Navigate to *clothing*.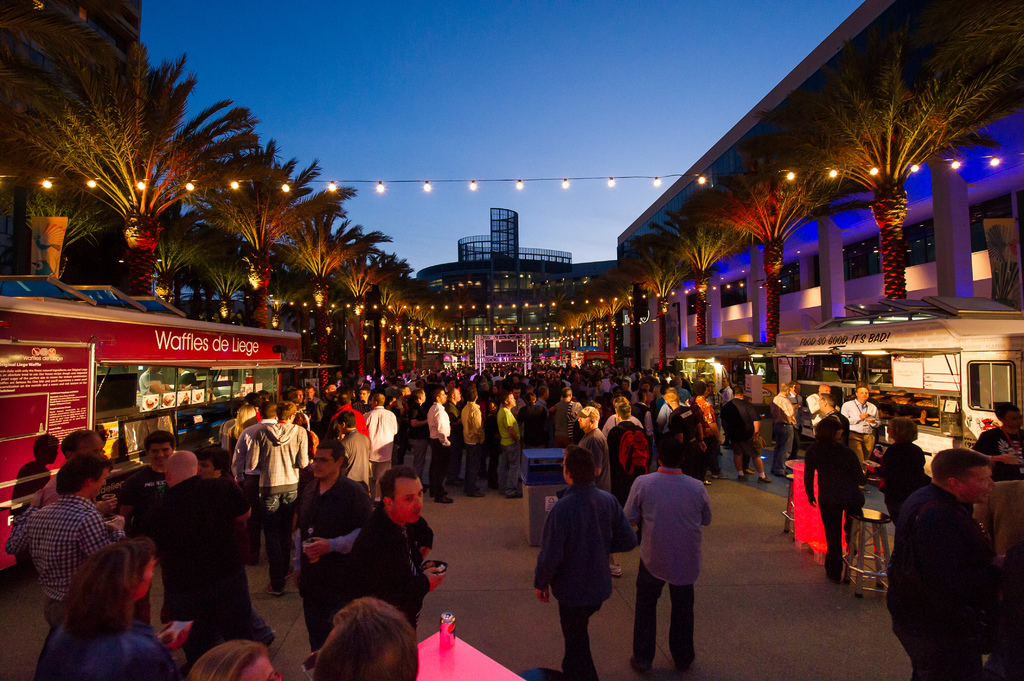
Navigation target: pyautogui.locateOnScreen(307, 474, 401, 654).
